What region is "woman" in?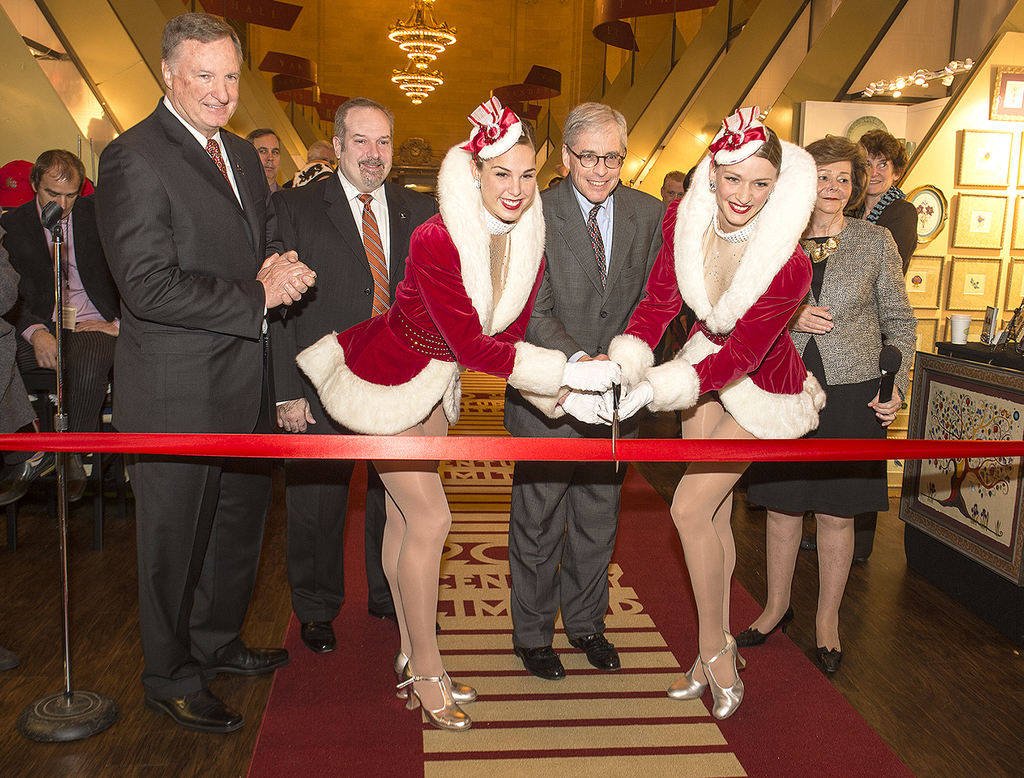
bbox=(730, 132, 918, 671).
